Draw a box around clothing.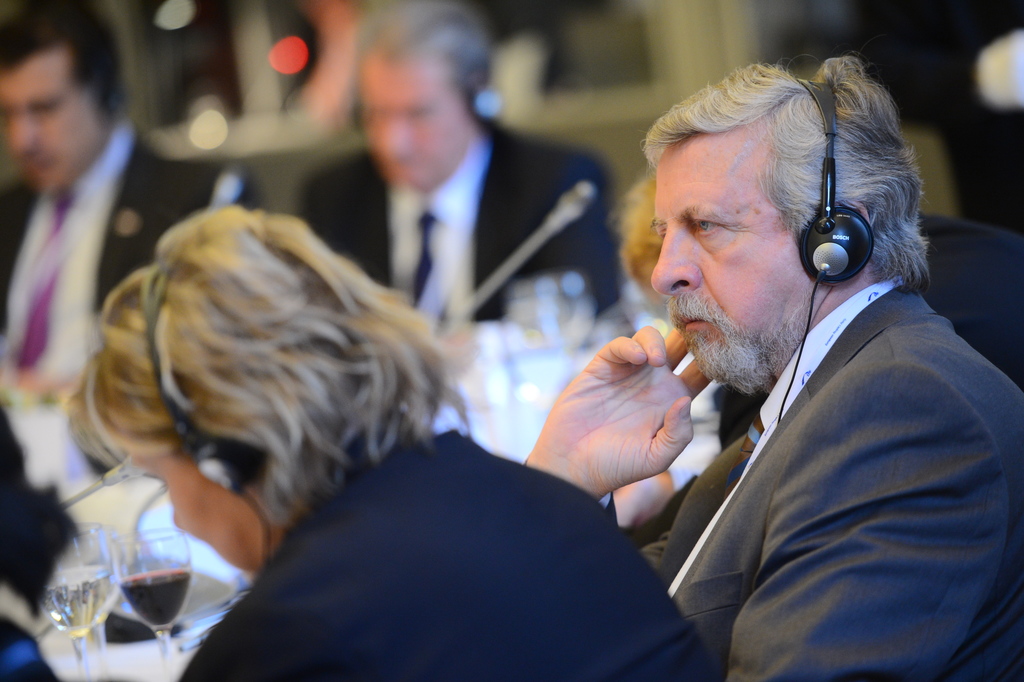
303,147,611,311.
